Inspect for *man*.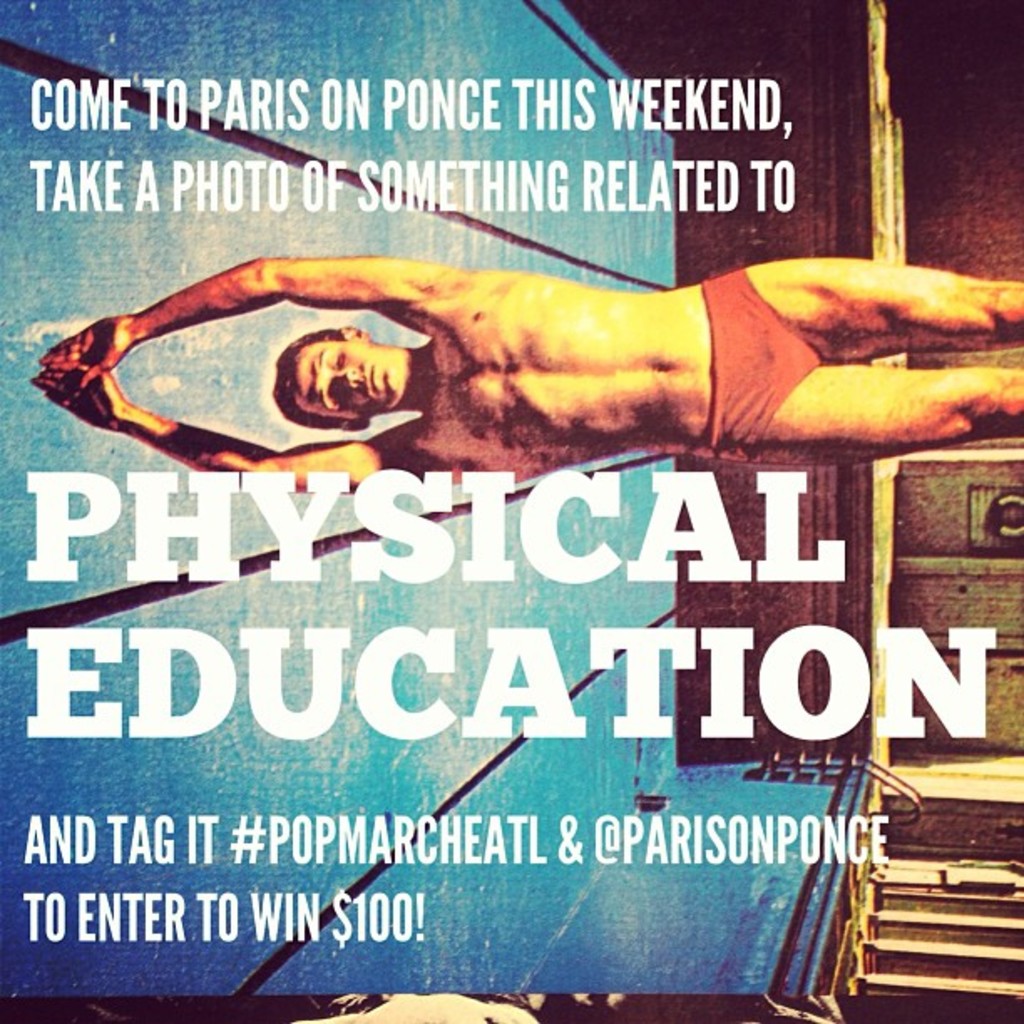
Inspection: x1=0, y1=196, x2=1023, y2=535.
